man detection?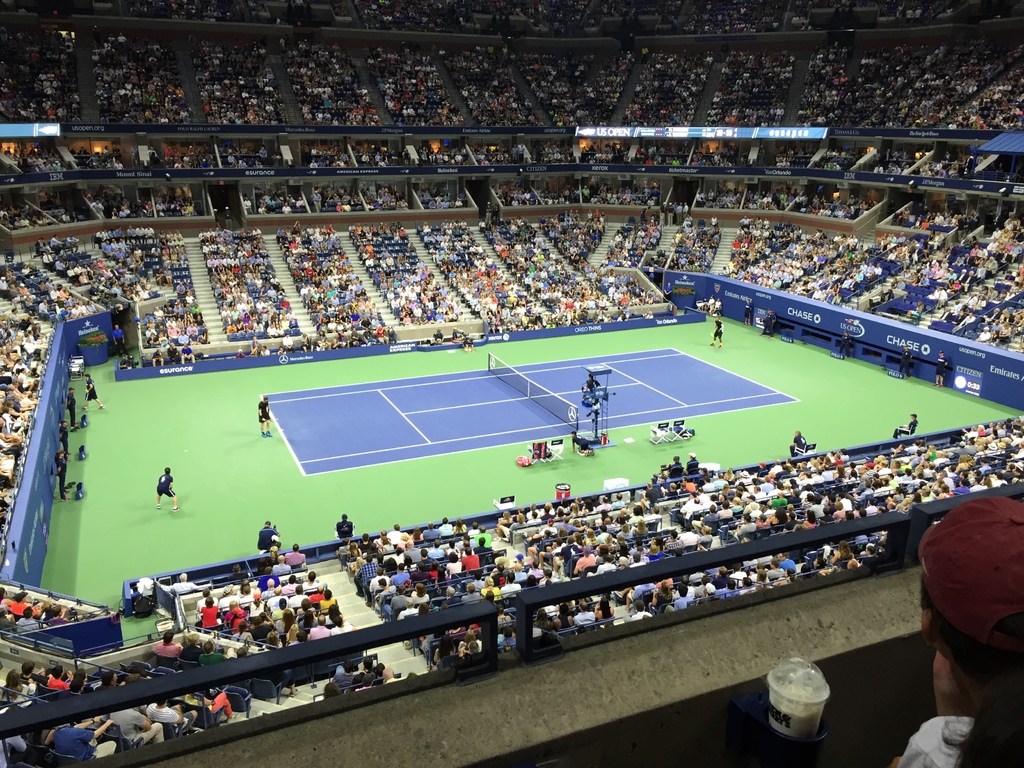
<box>726,520,760,541</box>
